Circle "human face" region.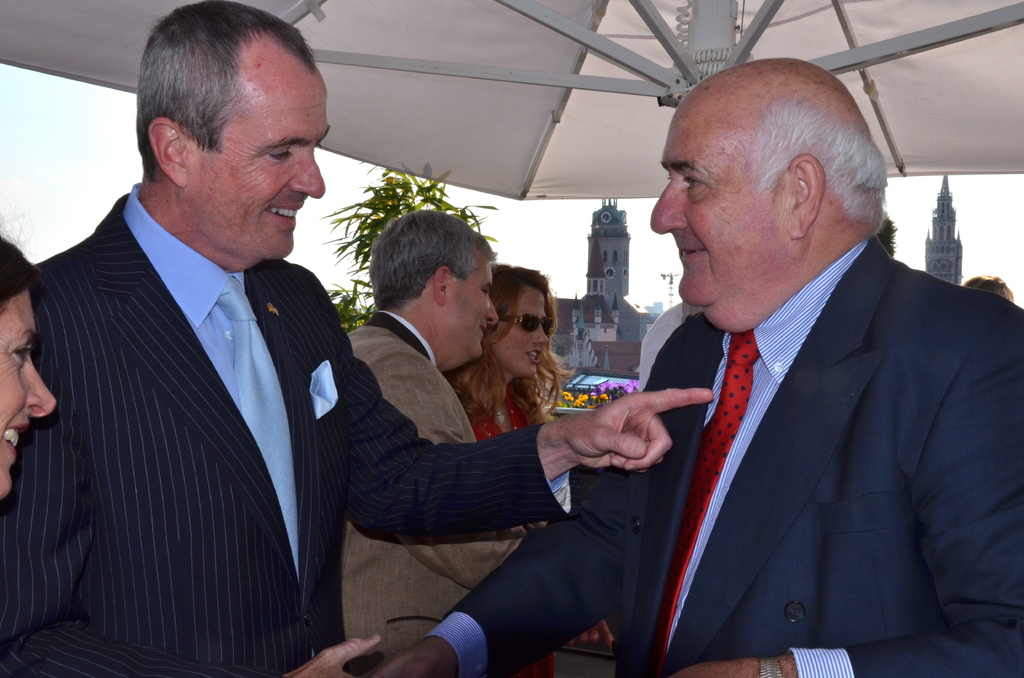
Region: bbox(647, 99, 789, 309).
